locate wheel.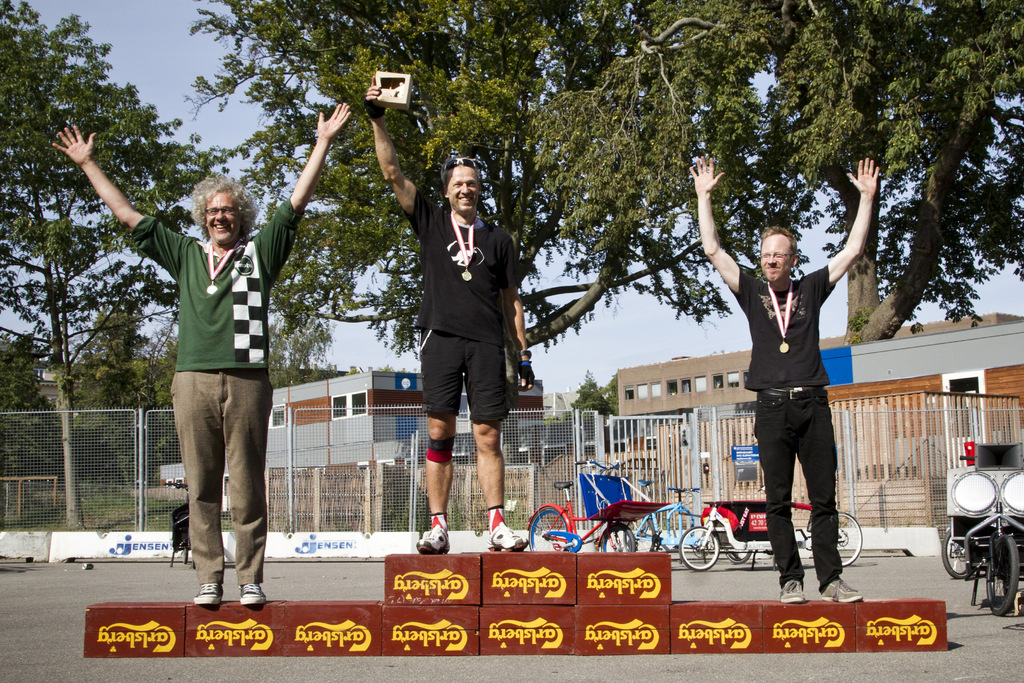
Bounding box: <region>942, 533, 973, 578</region>.
